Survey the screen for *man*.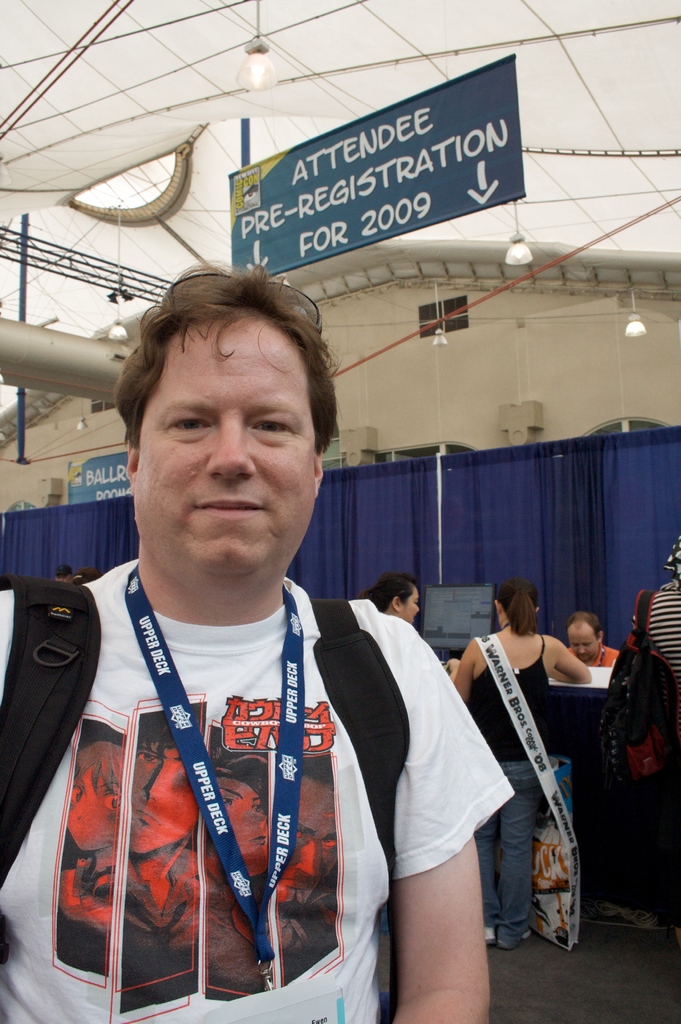
Survey found: Rect(563, 608, 623, 666).
